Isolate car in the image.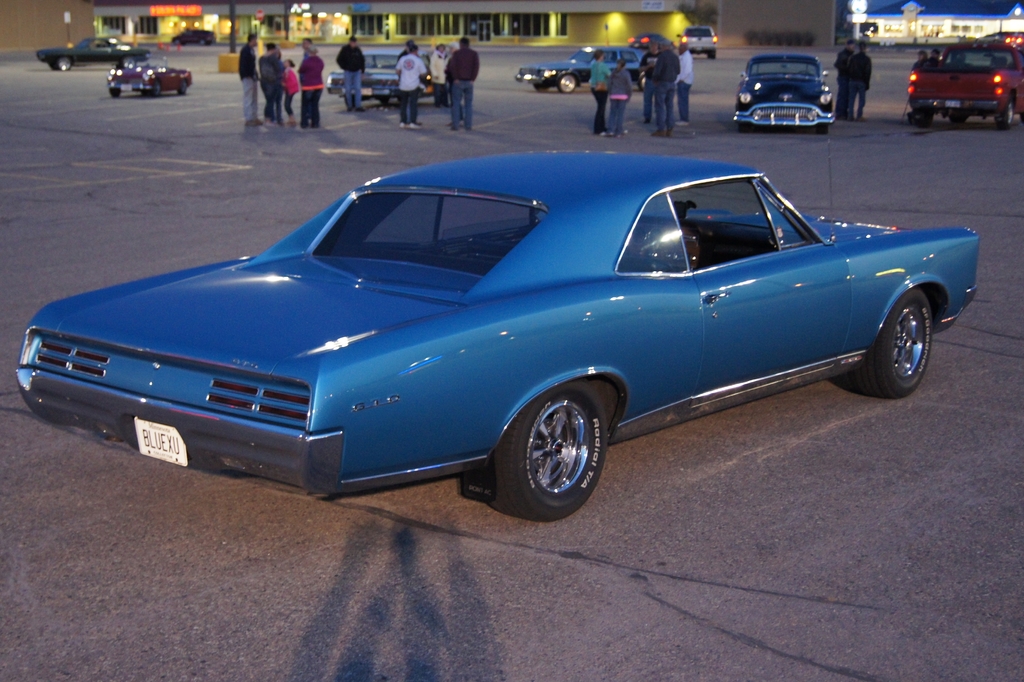
Isolated region: <box>319,44,429,109</box>.
